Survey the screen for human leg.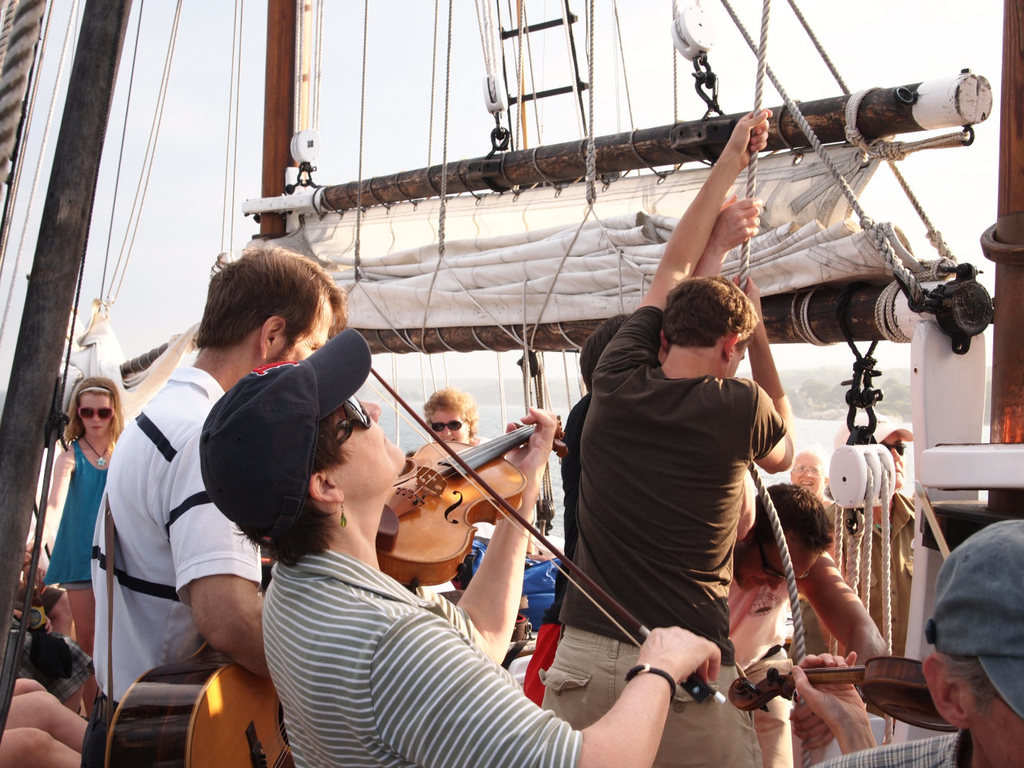
Survey found: detection(3, 728, 94, 767).
